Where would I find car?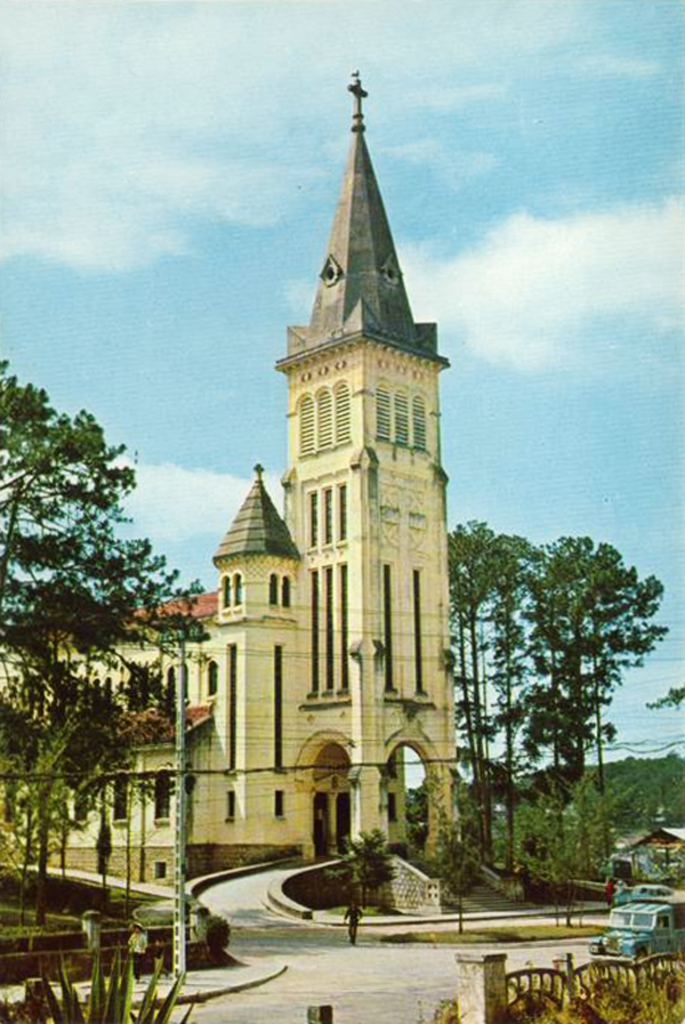
At {"left": 612, "top": 884, "right": 670, "bottom": 908}.
